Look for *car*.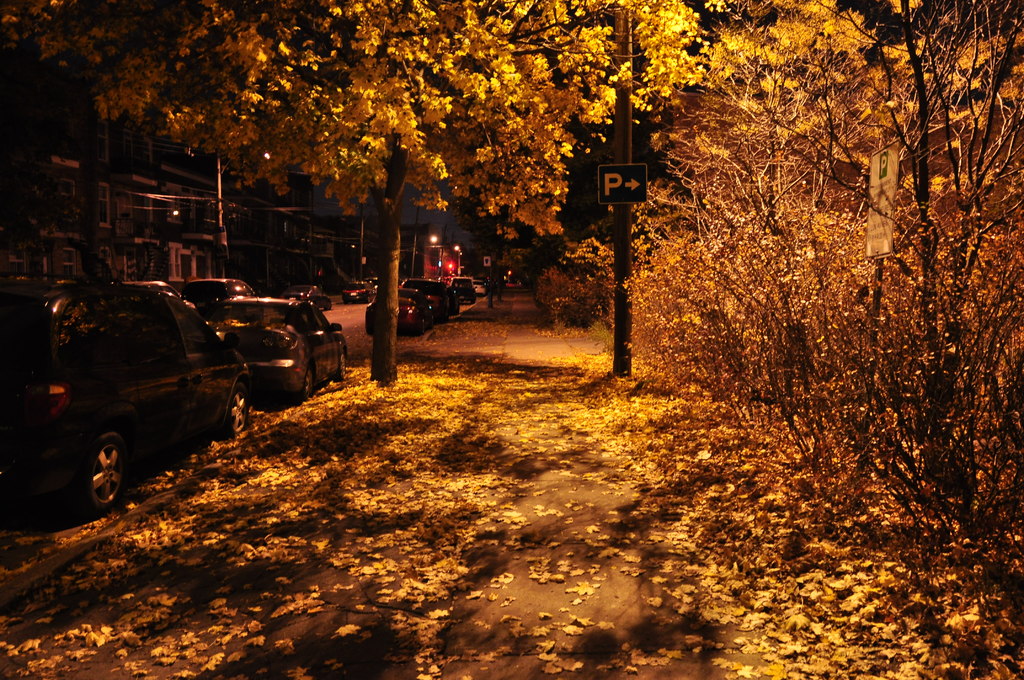
Found: l=4, t=276, r=259, b=528.
